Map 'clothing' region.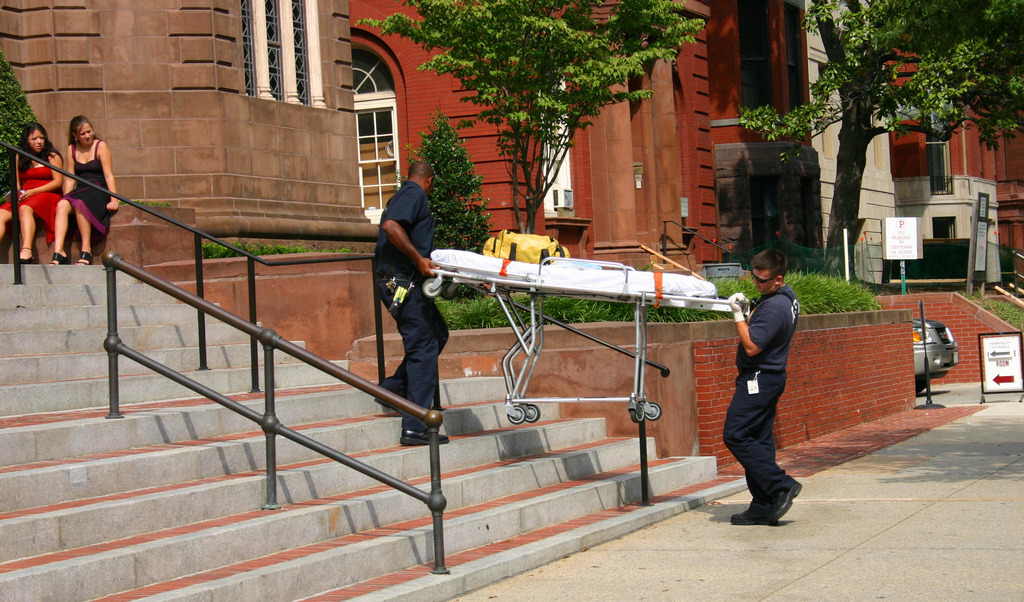
Mapped to (65,143,111,236).
